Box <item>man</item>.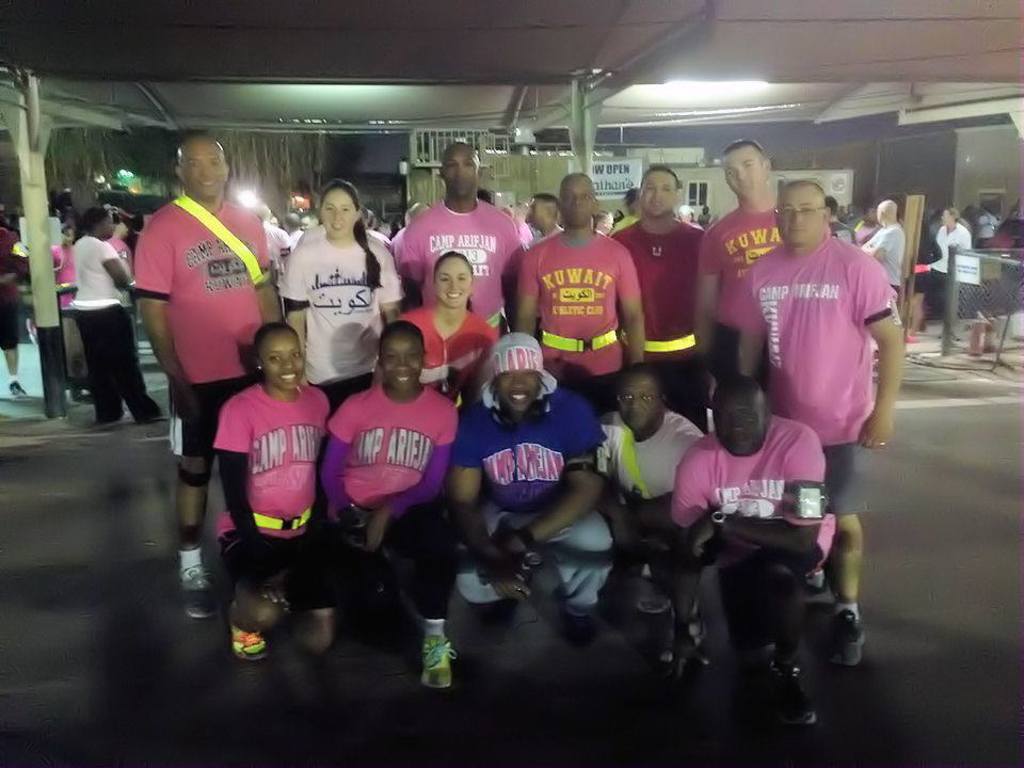
x1=594 y1=364 x2=721 y2=612.
